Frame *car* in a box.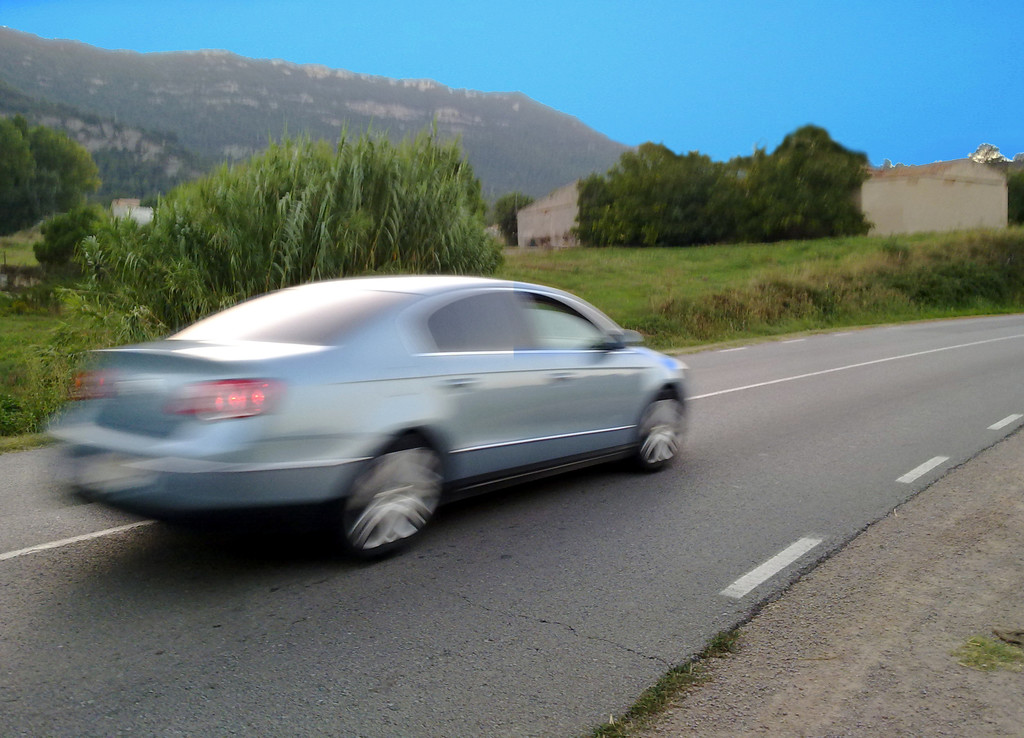
select_region(51, 280, 686, 554).
